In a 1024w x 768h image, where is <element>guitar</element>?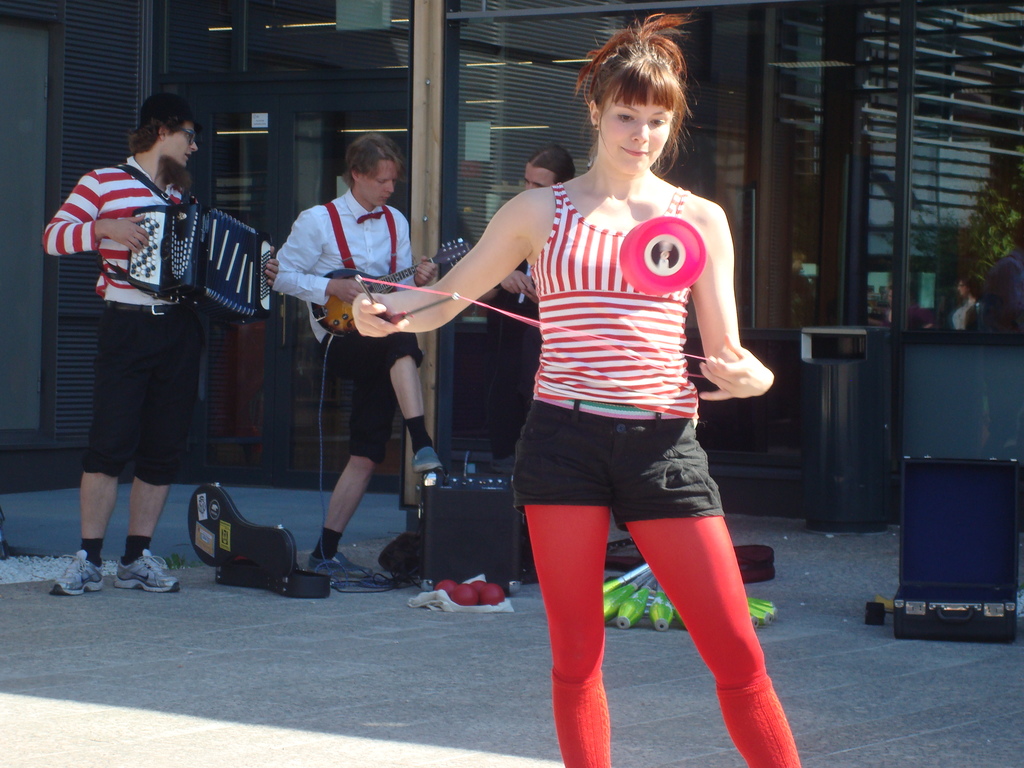
rect(299, 232, 472, 335).
